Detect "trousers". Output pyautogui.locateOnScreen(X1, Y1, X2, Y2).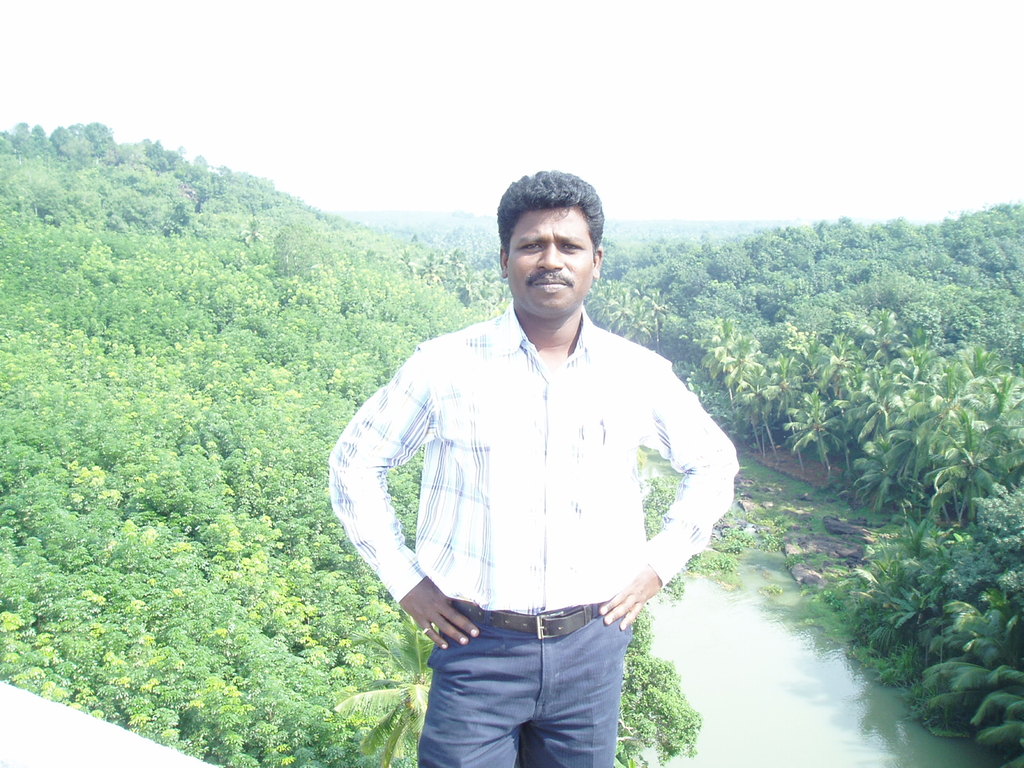
pyautogui.locateOnScreen(415, 605, 630, 767).
